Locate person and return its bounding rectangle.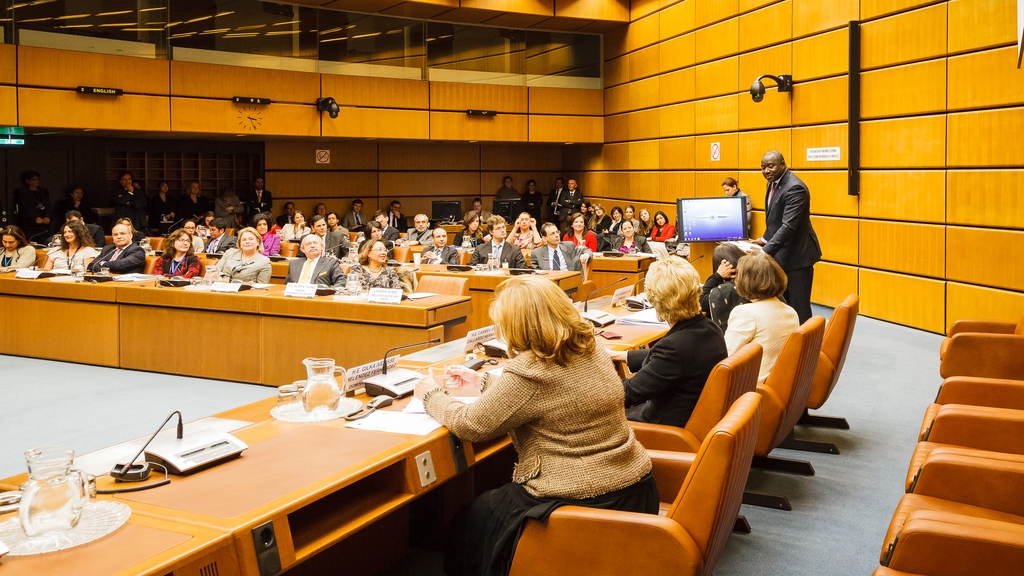
detection(175, 218, 208, 252).
